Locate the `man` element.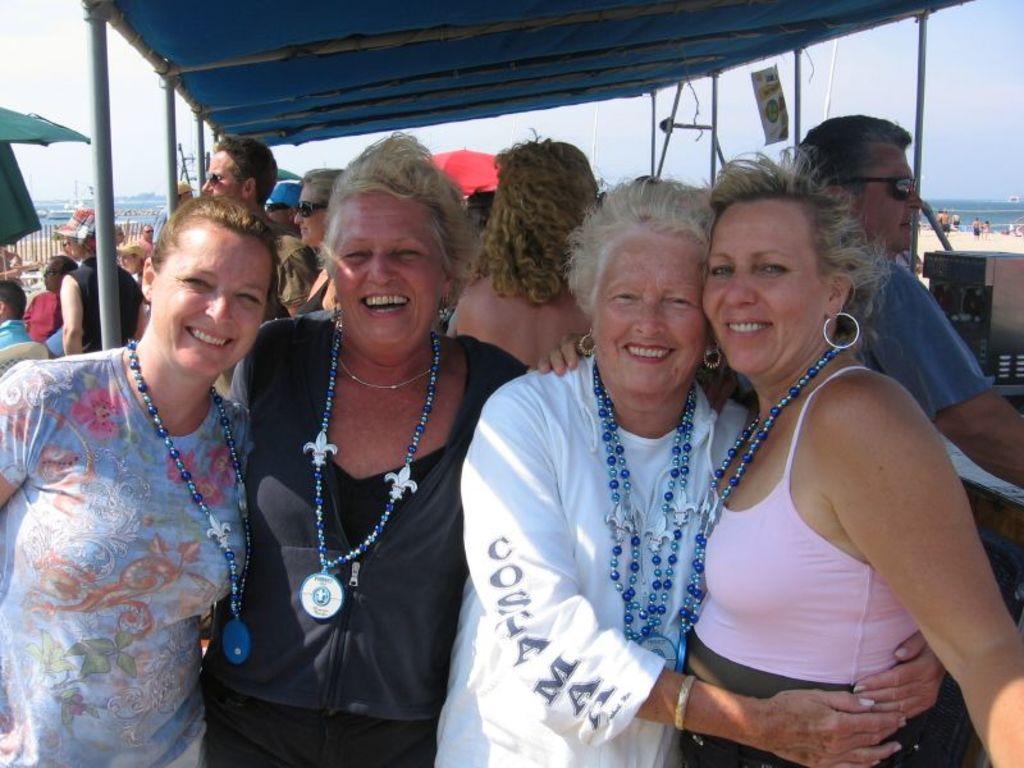
Element bbox: (left=151, top=182, right=195, bottom=248).
